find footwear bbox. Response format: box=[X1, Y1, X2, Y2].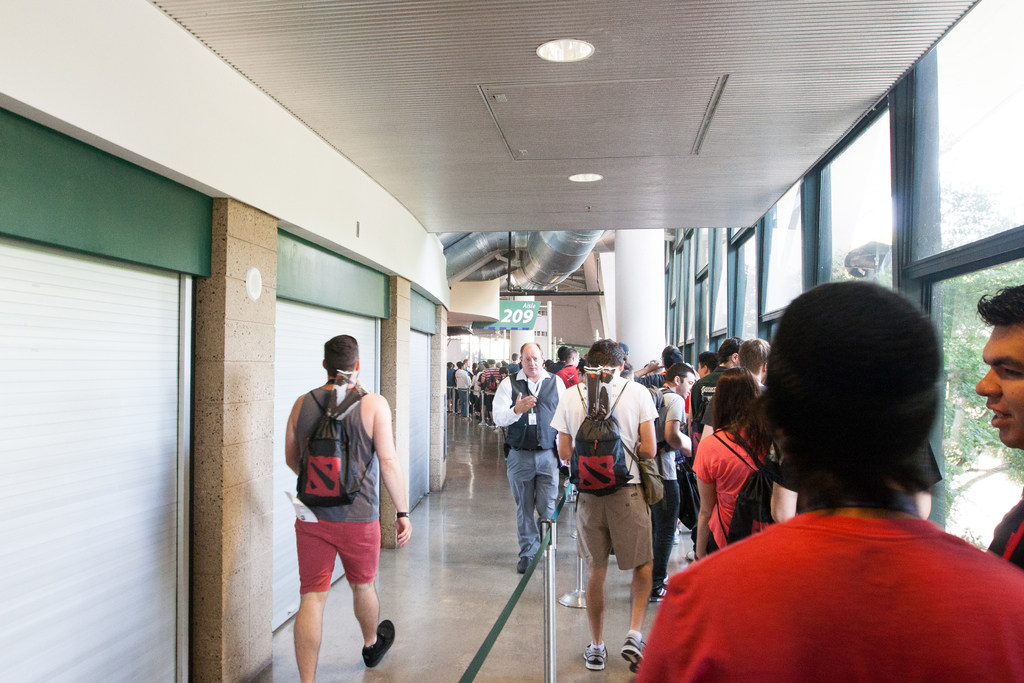
box=[364, 621, 394, 666].
